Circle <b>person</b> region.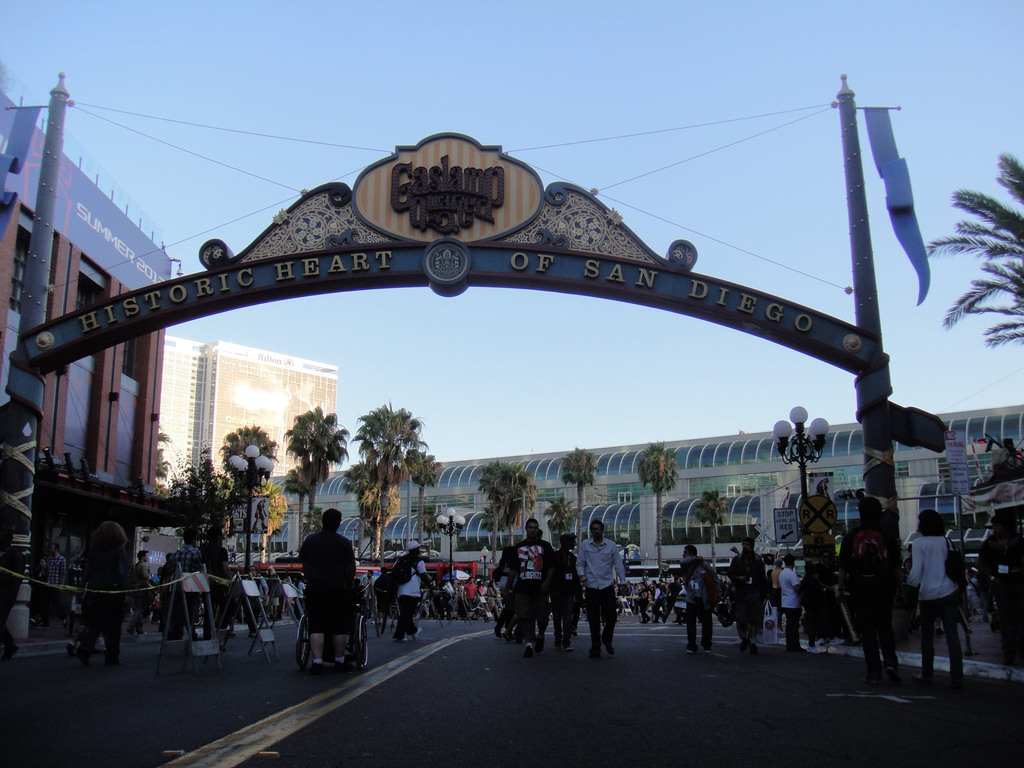
Region: l=831, t=491, r=906, b=682.
